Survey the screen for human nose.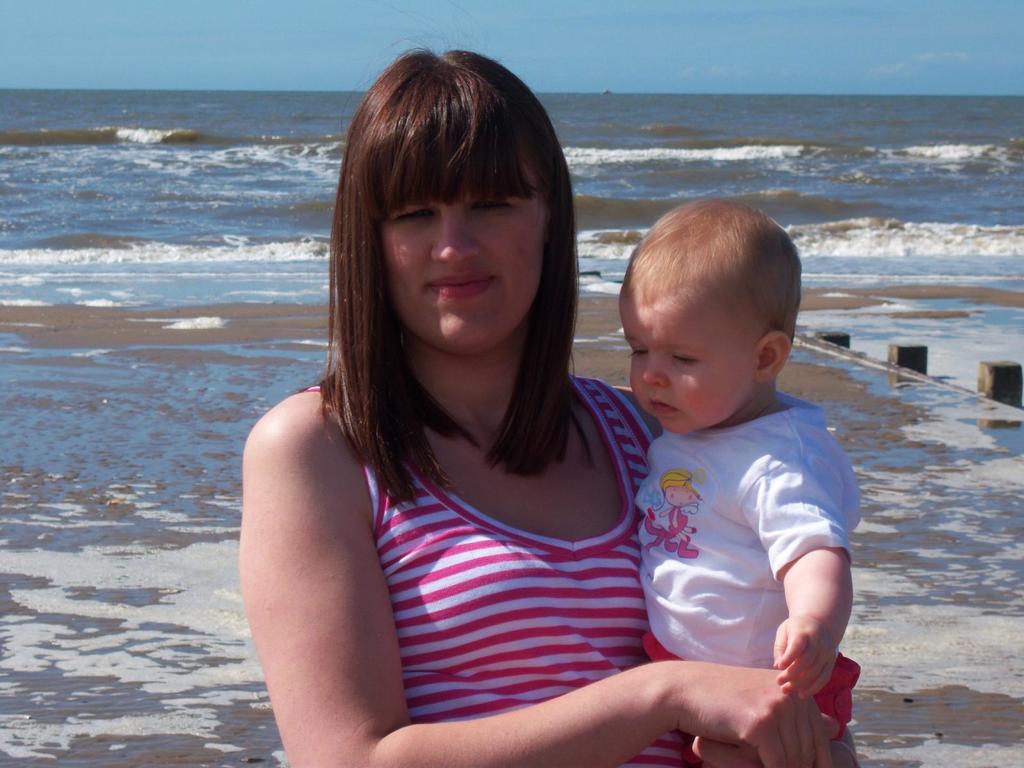
Survey found: select_region(430, 204, 484, 266).
